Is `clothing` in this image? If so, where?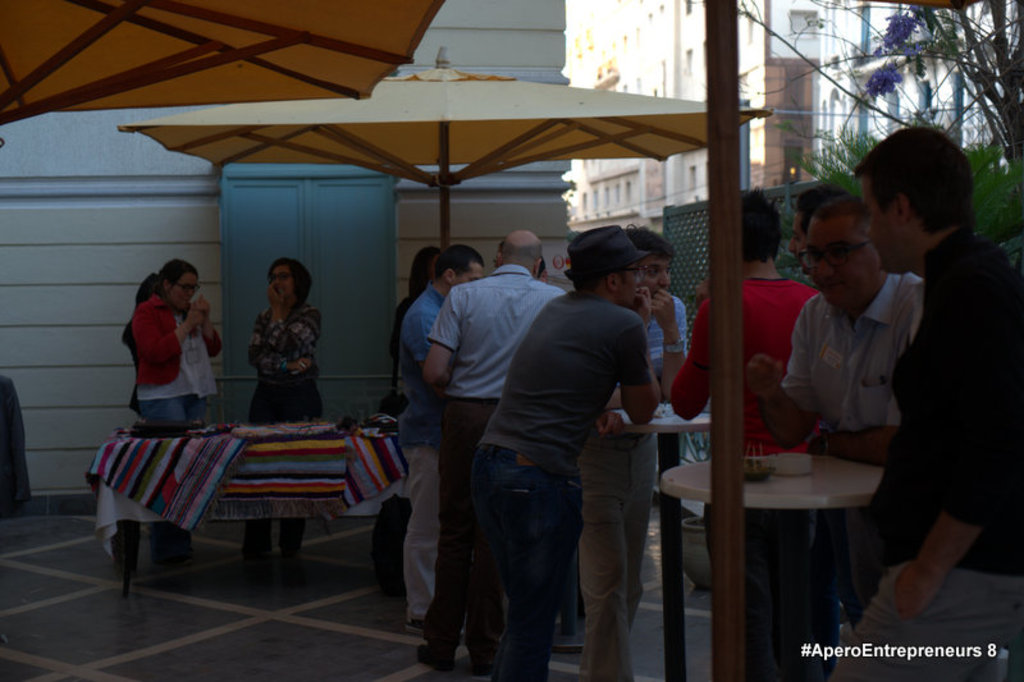
Yes, at bbox=[471, 287, 662, 681].
